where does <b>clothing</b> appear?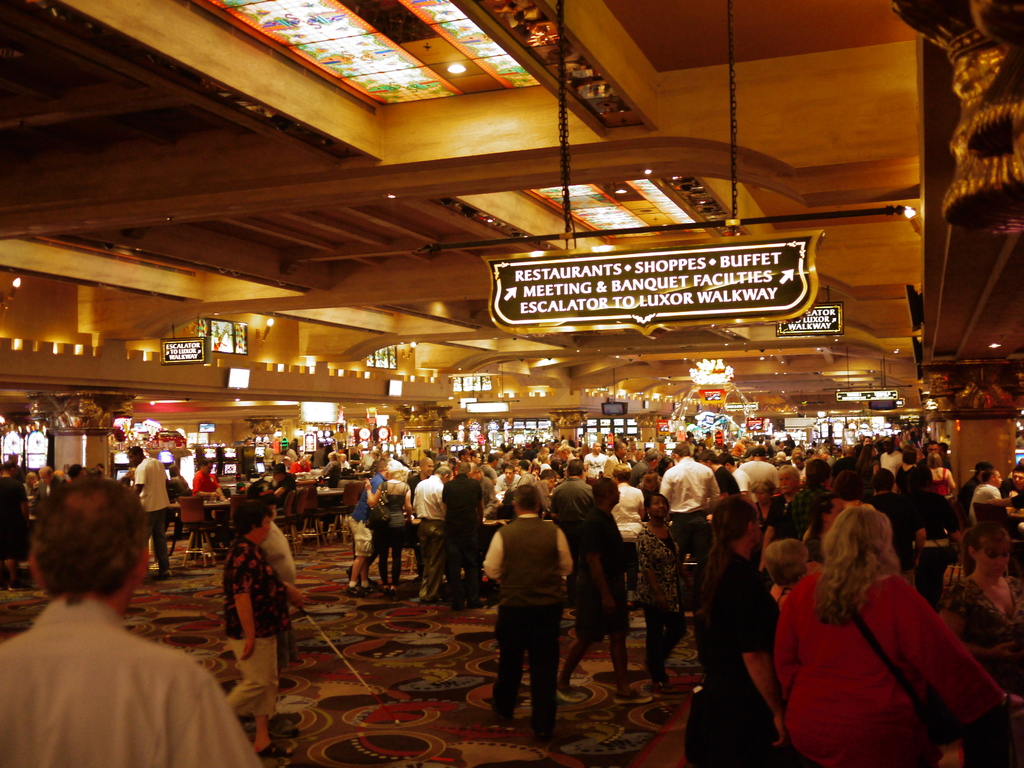
Appears at pyautogui.locateOnScreen(0, 478, 31, 556).
